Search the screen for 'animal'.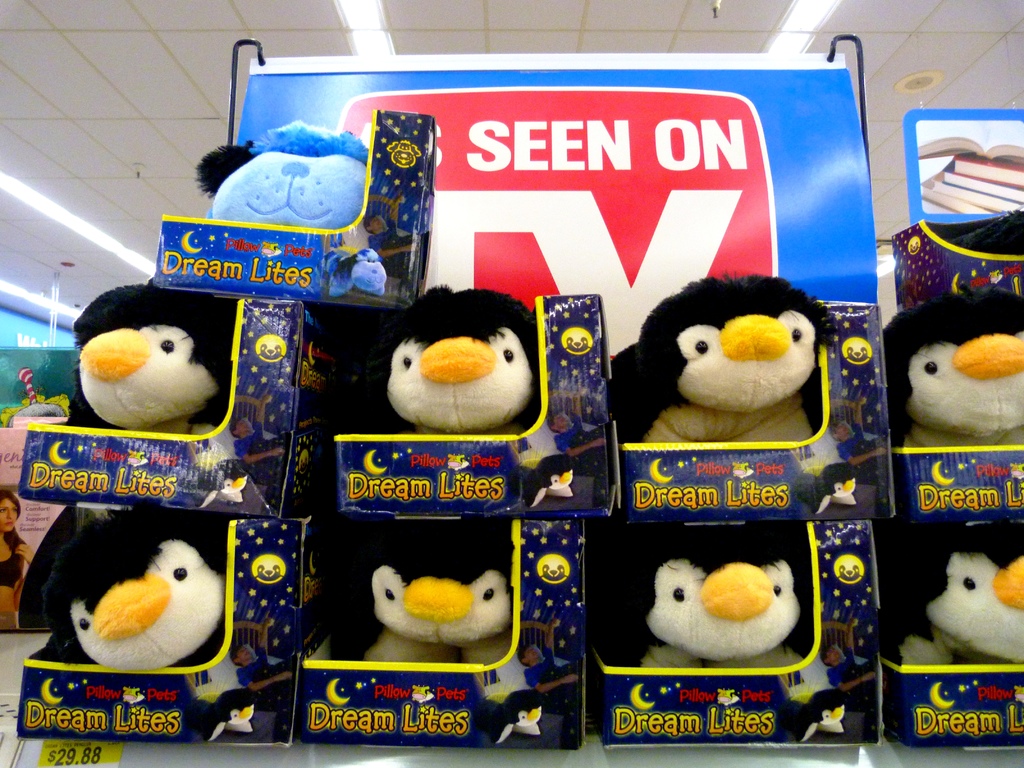
Found at bbox=(881, 301, 1023, 449).
